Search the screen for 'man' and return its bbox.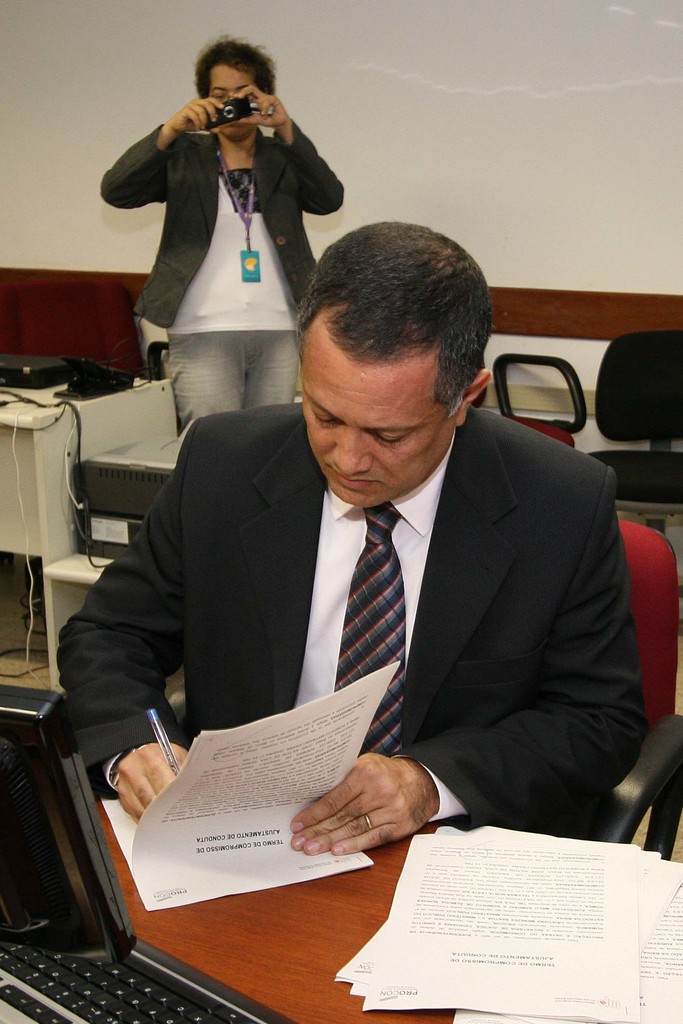
Found: crop(56, 219, 651, 855).
